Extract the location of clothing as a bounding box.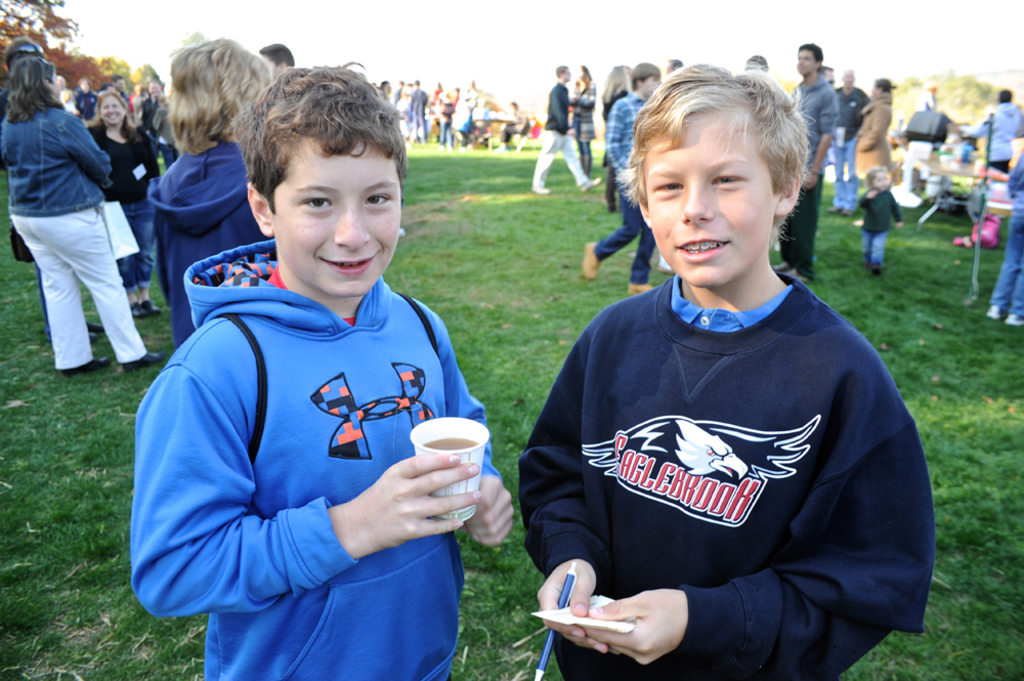
box=[792, 81, 844, 278].
